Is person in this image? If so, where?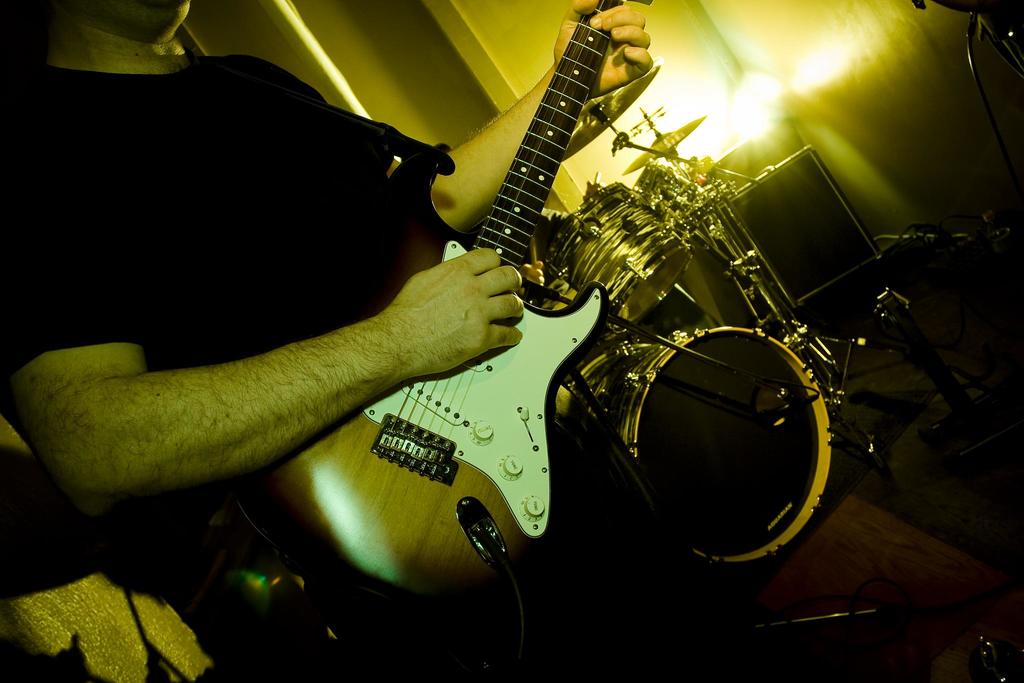
Yes, at [left=1, top=0, right=657, bottom=682].
